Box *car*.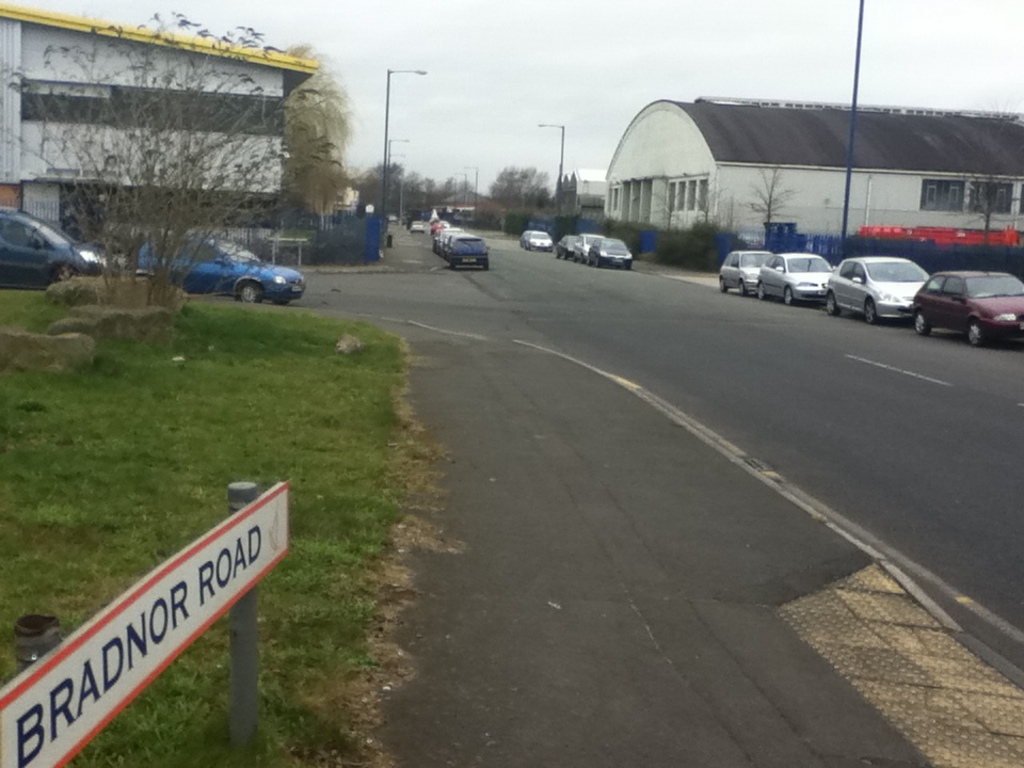
715,251,771,298.
